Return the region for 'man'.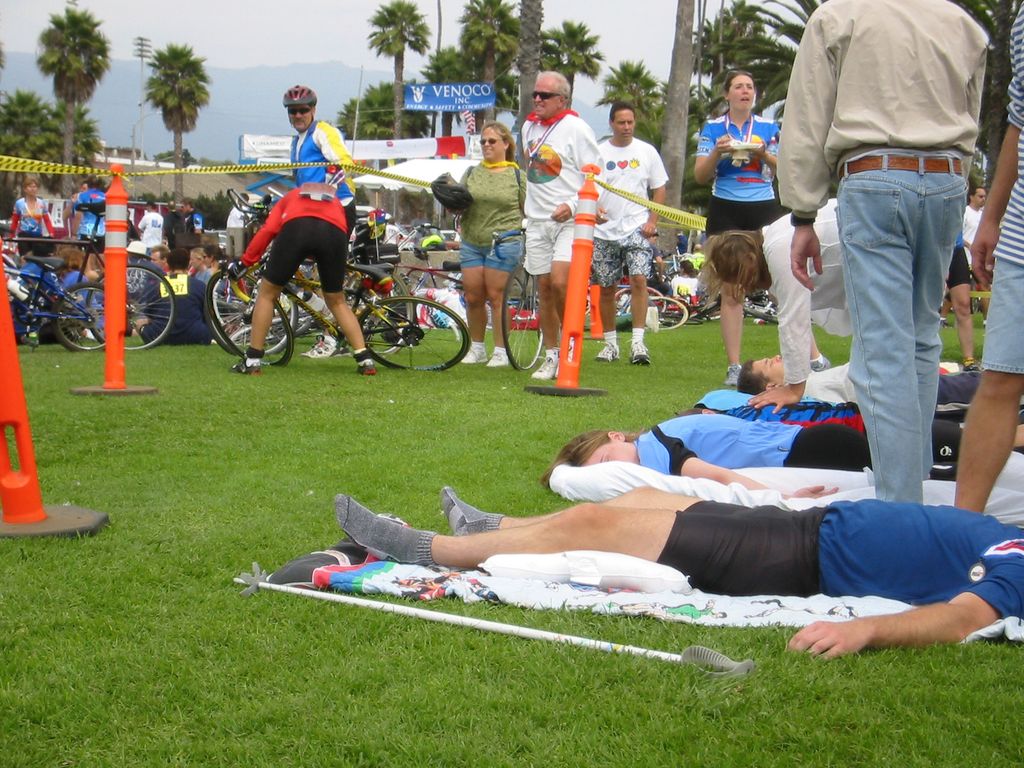
pyautogui.locateOnScreen(181, 200, 204, 242).
